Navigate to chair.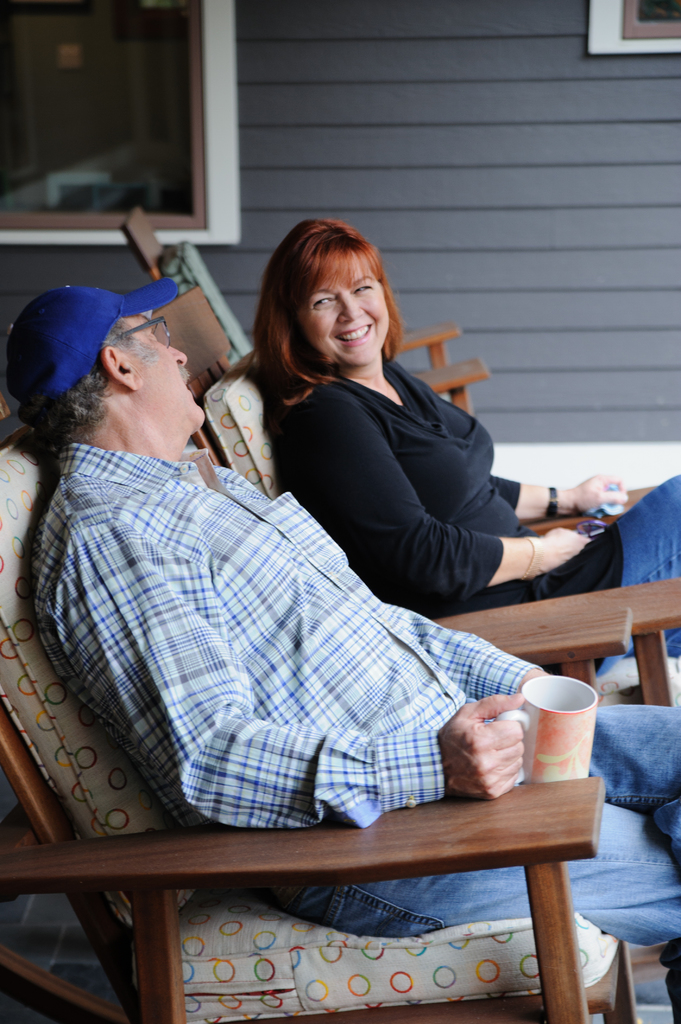
Navigation target: bbox=[0, 597, 630, 1023].
